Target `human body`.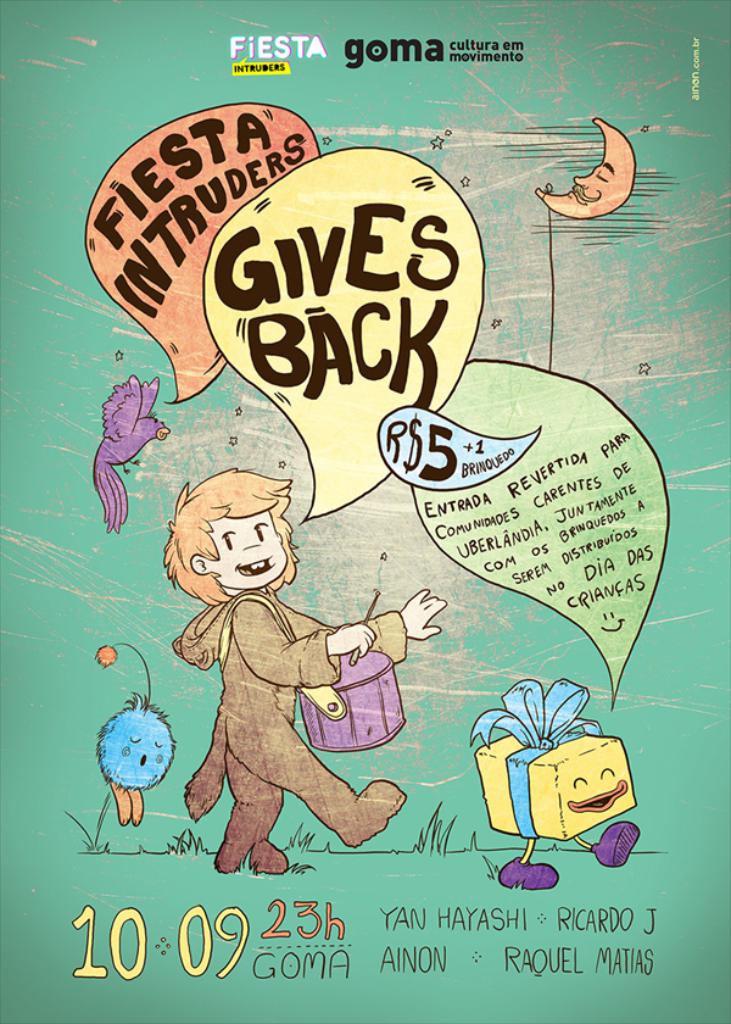
Target region: 157/473/420/901.
